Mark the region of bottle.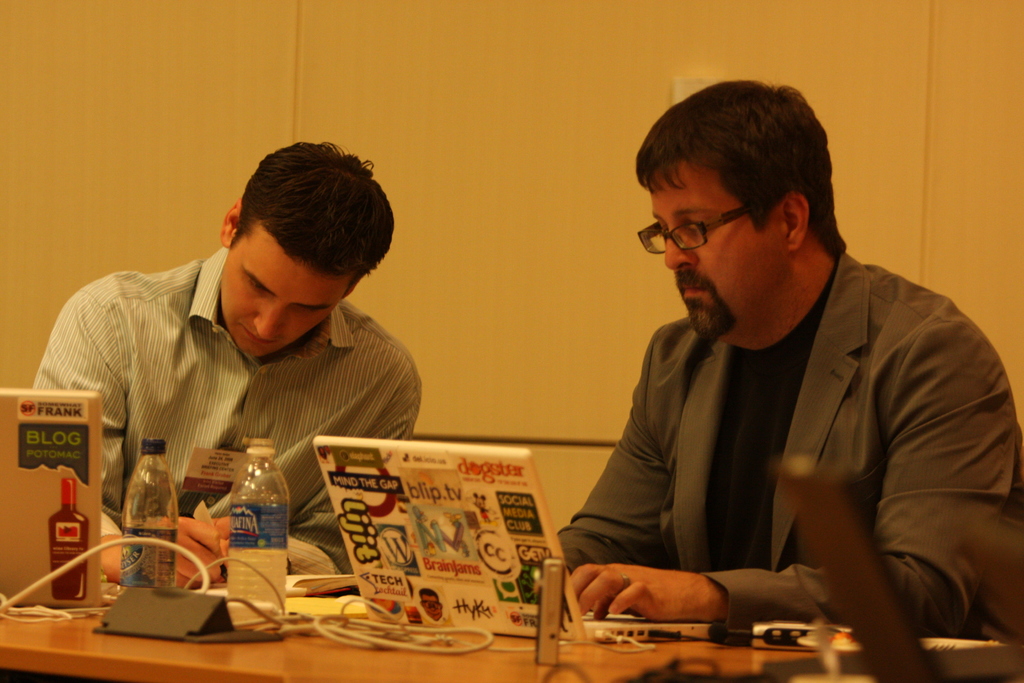
Region: {"left": 227, "top": 439, "right": 287, "bottom": 614}.
